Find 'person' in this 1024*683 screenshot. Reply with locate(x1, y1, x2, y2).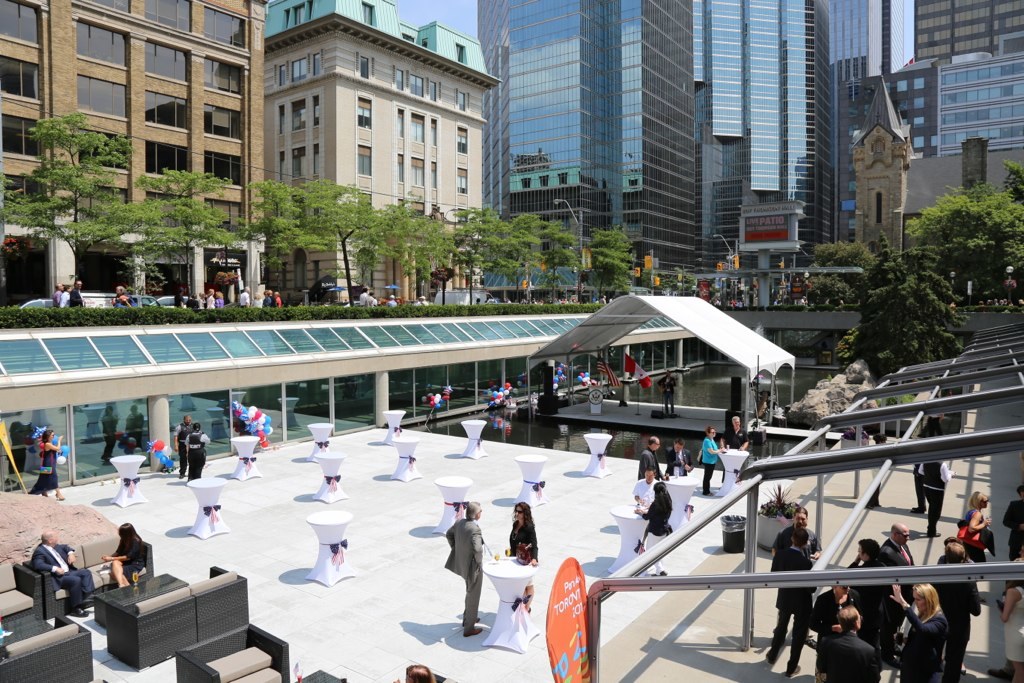
locate(915, 460, 954, 535).
